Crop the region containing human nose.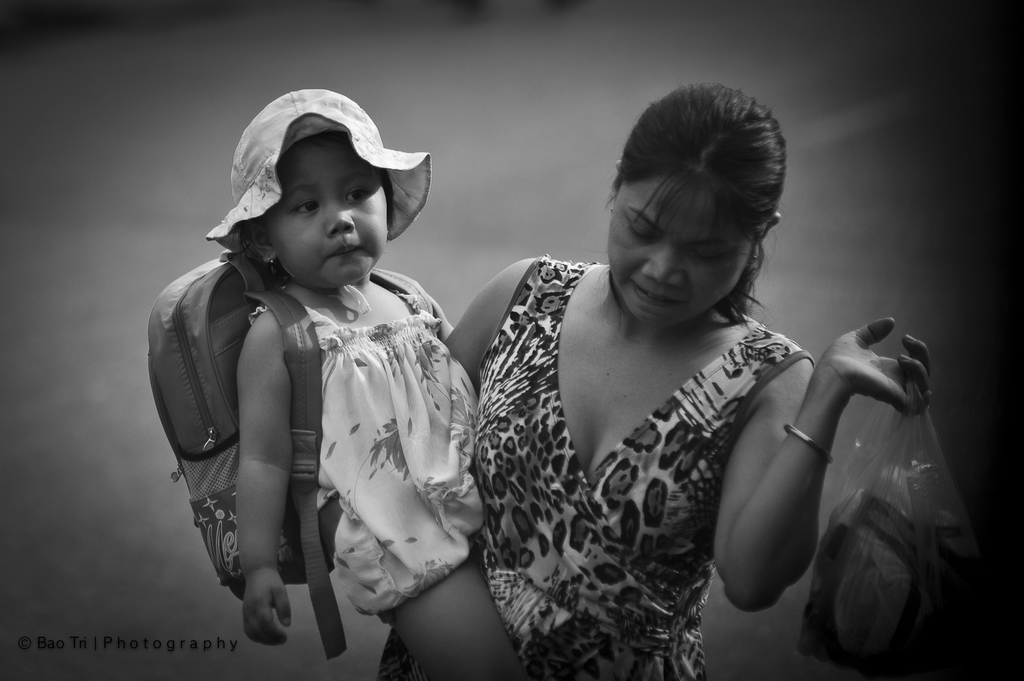
Crop region: {"left": 643, "top": 250, "right": 682, "bottom": 283}.
